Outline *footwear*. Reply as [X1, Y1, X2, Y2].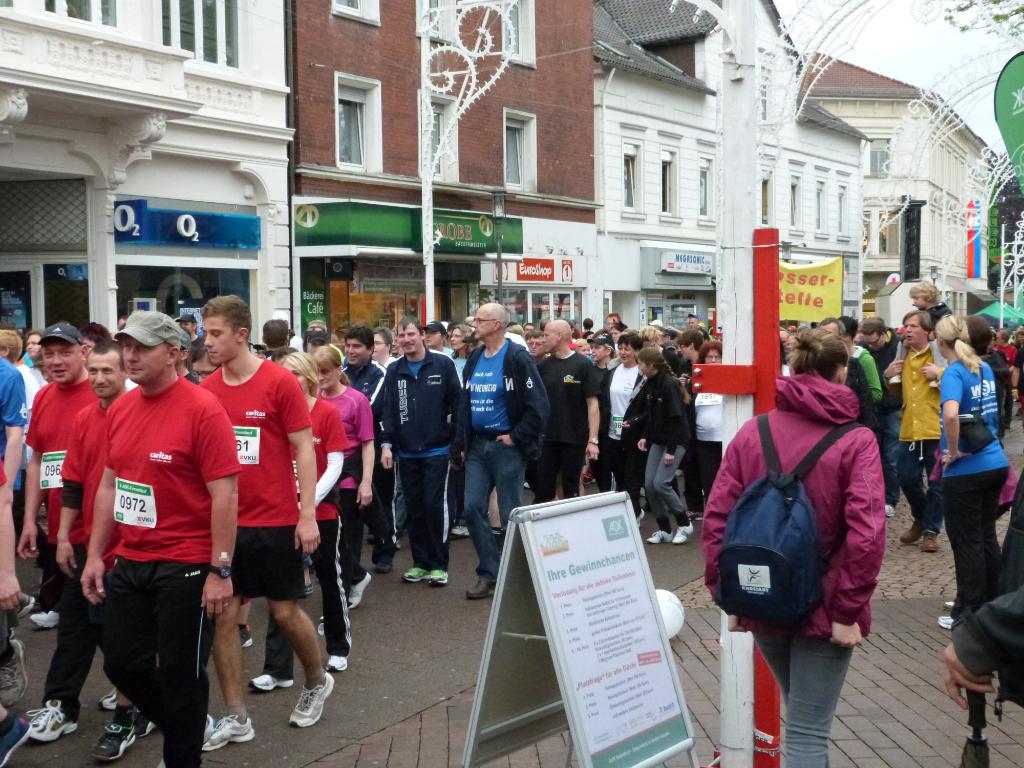
[936, 617, 951, 633].
